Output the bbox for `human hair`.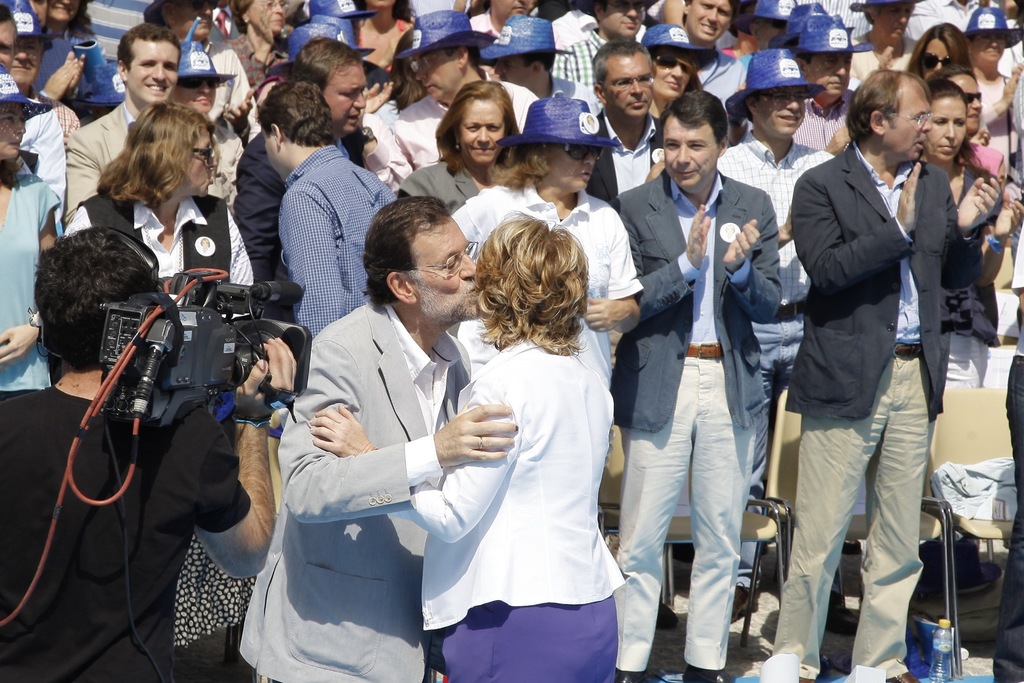
rect(289, 33, 365, 94).
